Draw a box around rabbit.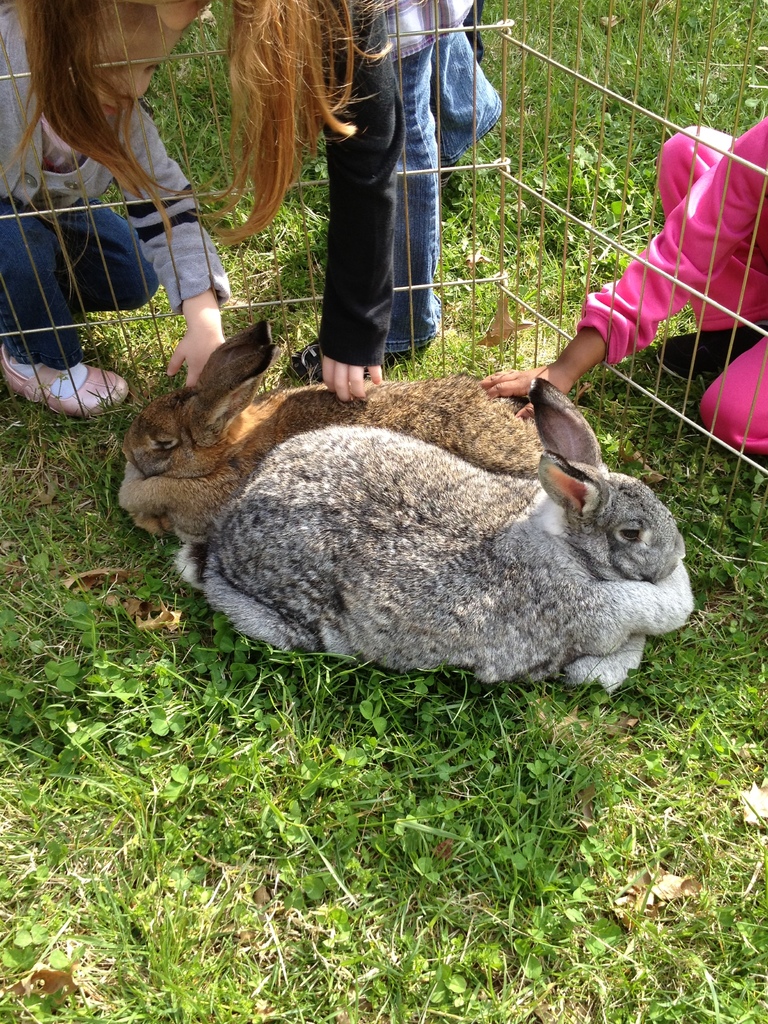
{"x1": 118, "y1": 324, "x2": 558, "y2": 538}.
